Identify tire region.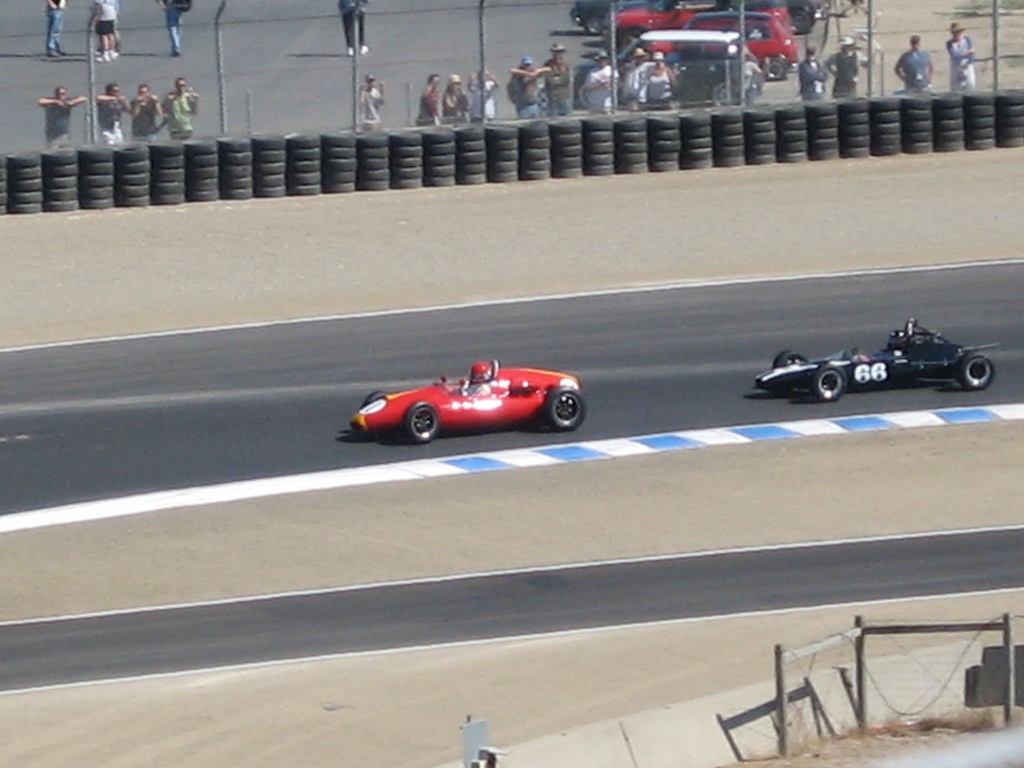
Region: {"x1": 786, "y1": 4, "x2": 811, "y2": 33}.
